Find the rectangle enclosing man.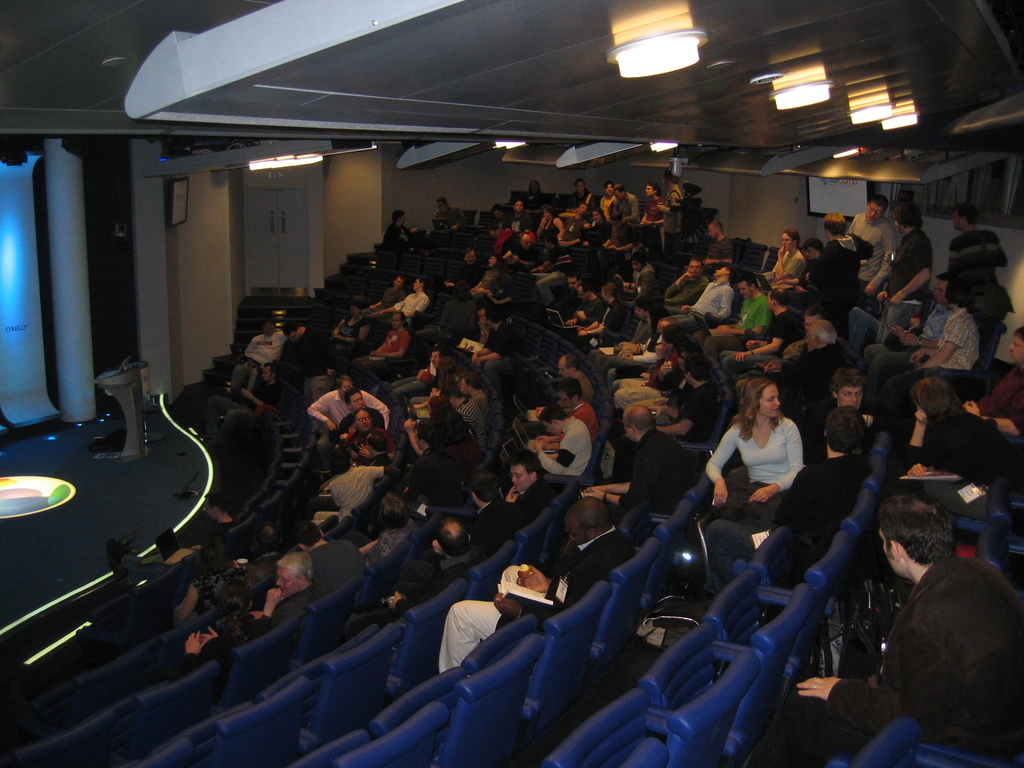
(262,548,324,612).
